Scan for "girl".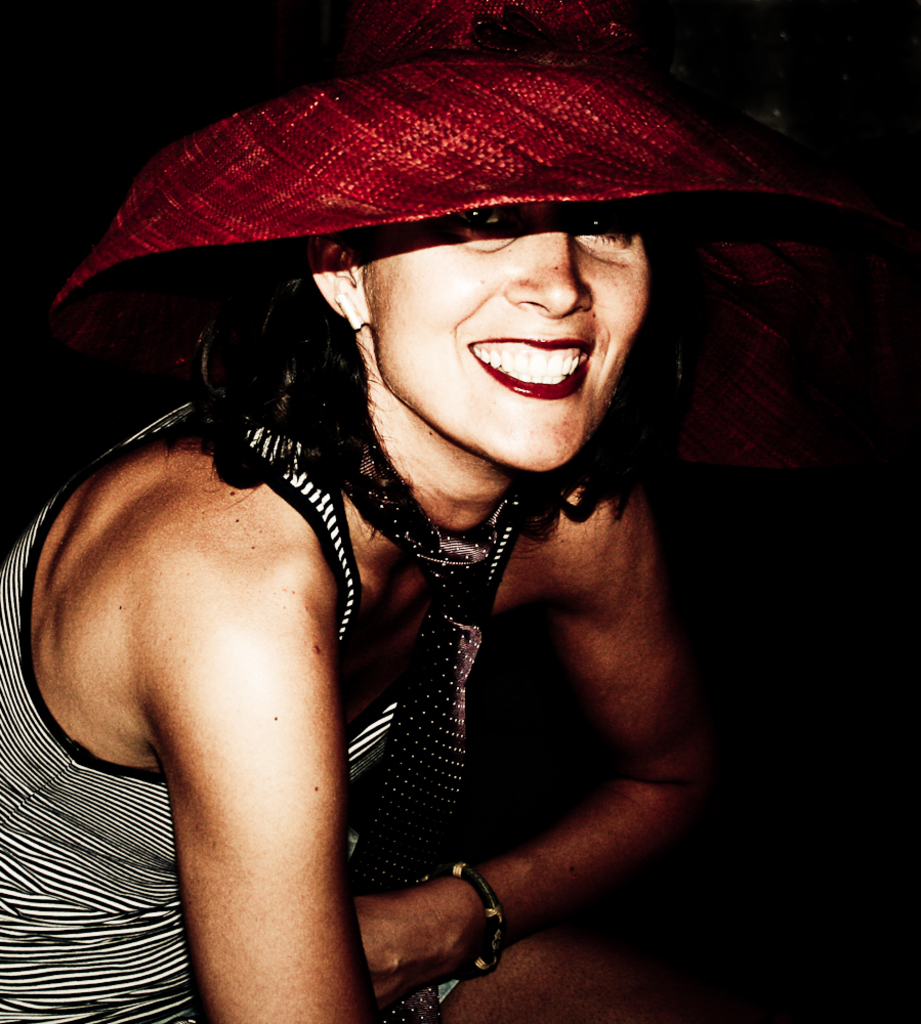
Scan result: [0,0,920,1023].
